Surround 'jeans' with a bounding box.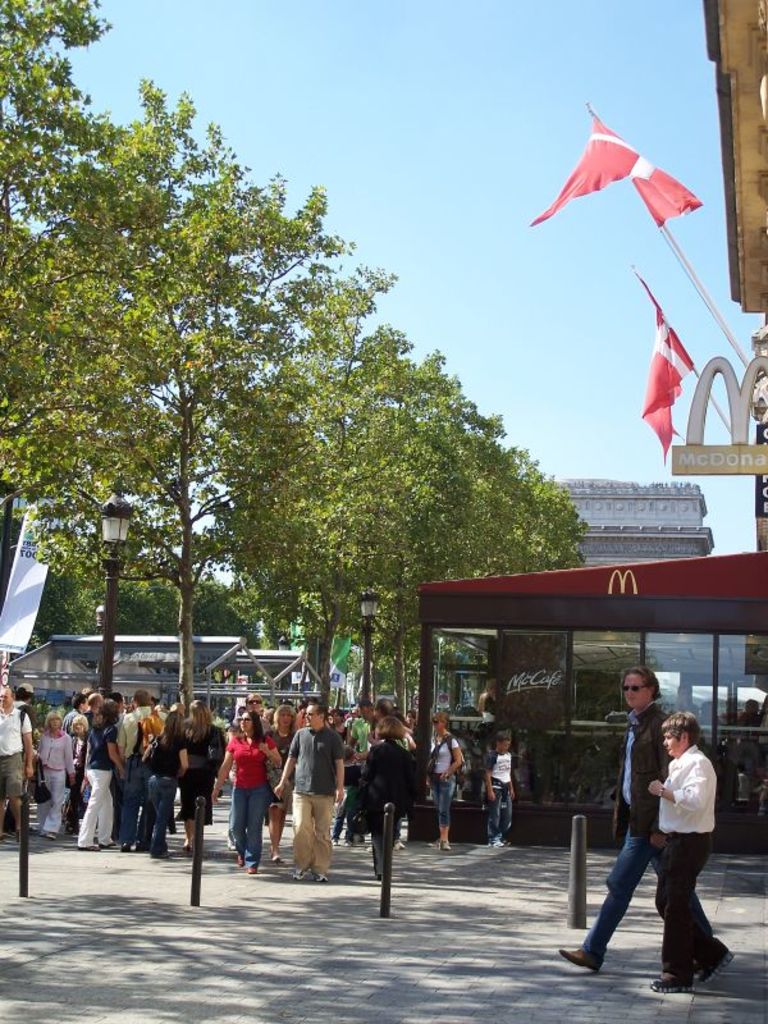
[148,769,174,854].
